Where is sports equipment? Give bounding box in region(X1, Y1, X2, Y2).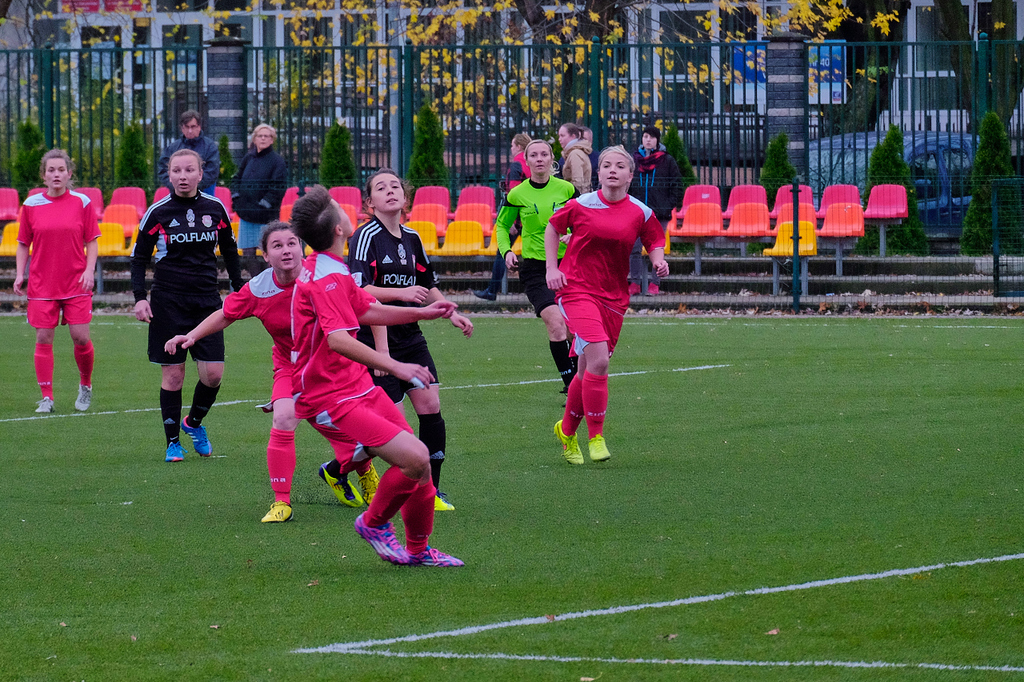
region(420, 414, 450, 489).
